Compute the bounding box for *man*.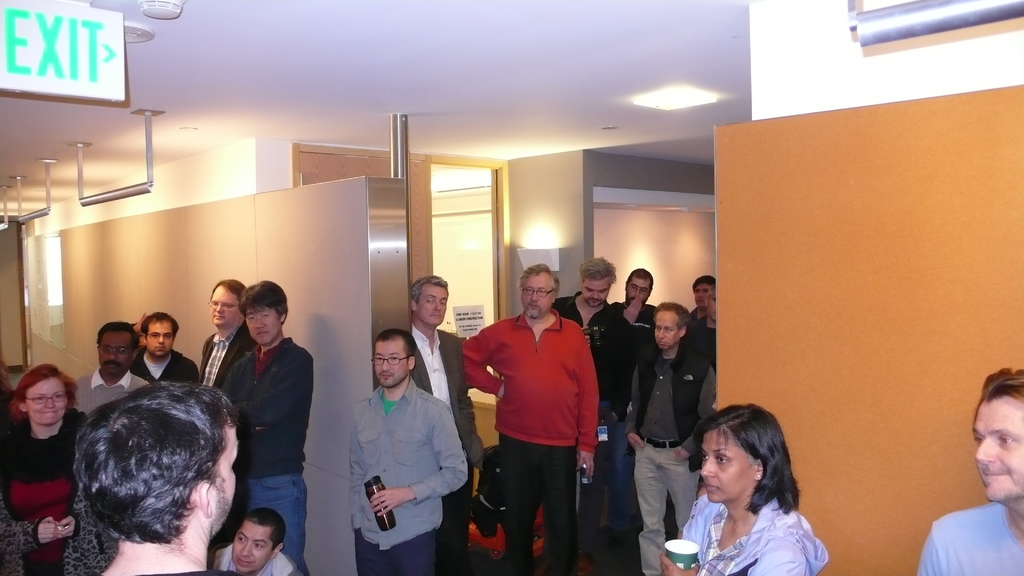
x1=340 y1=324 x2=471 y2=575.
